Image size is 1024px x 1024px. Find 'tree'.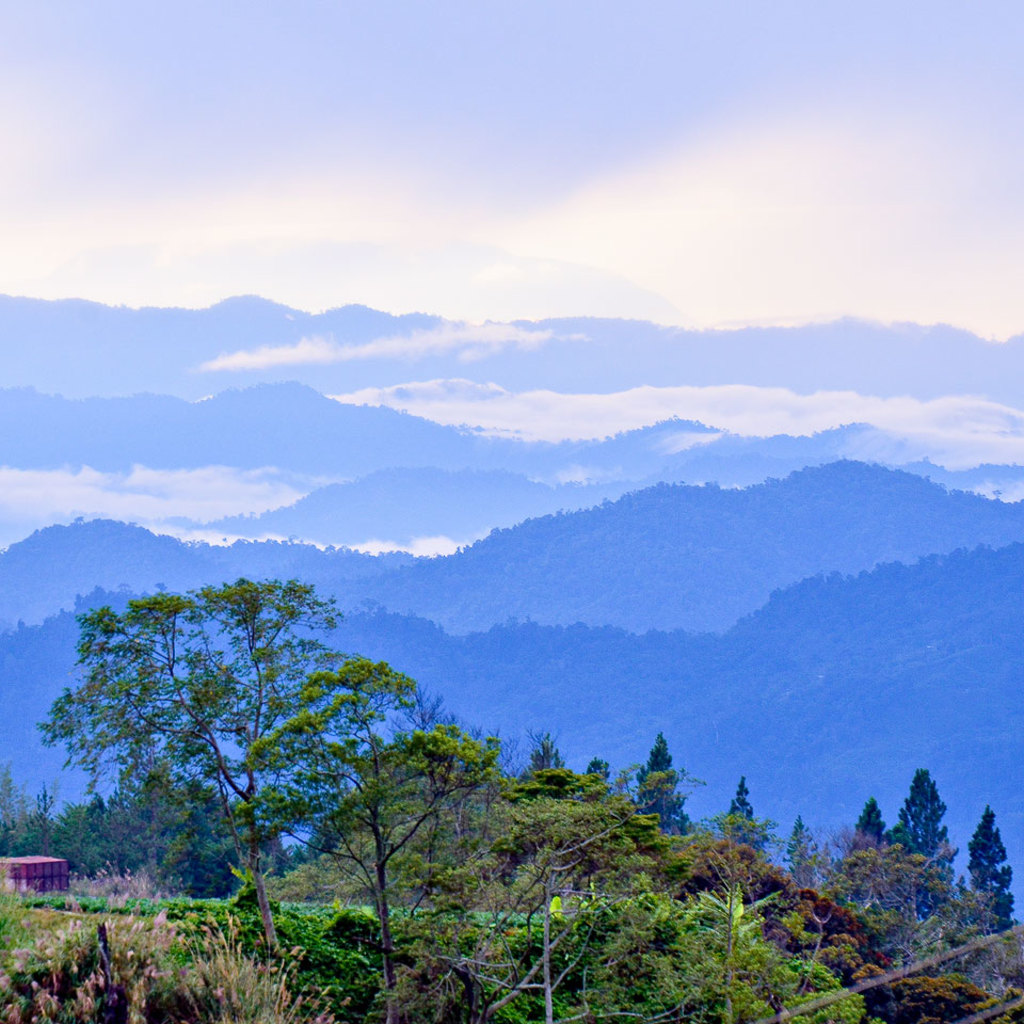
527,732,574,774.
